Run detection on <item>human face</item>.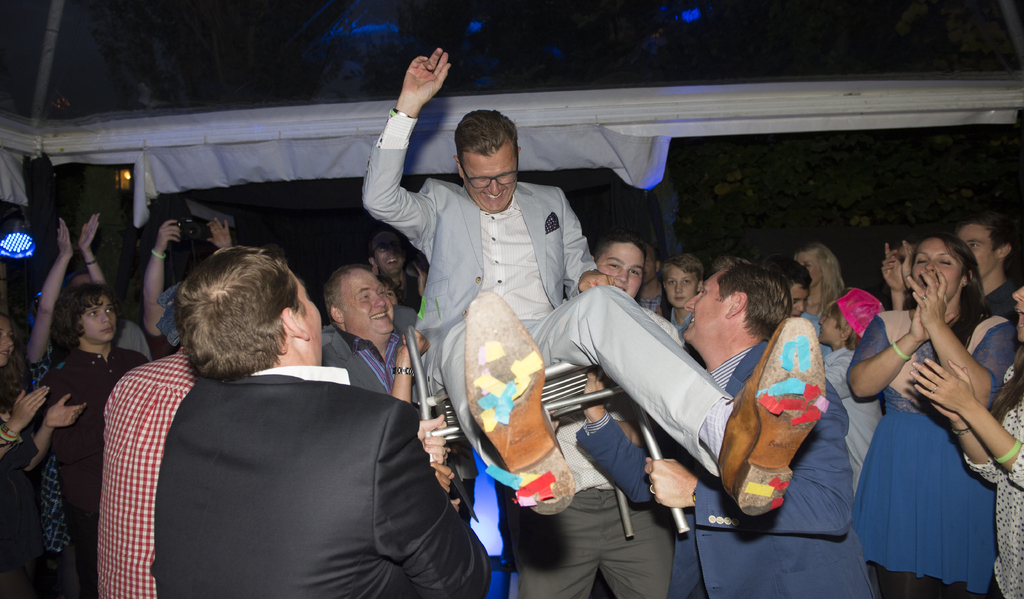
Result: Rect(339, 266, 394, 333).
